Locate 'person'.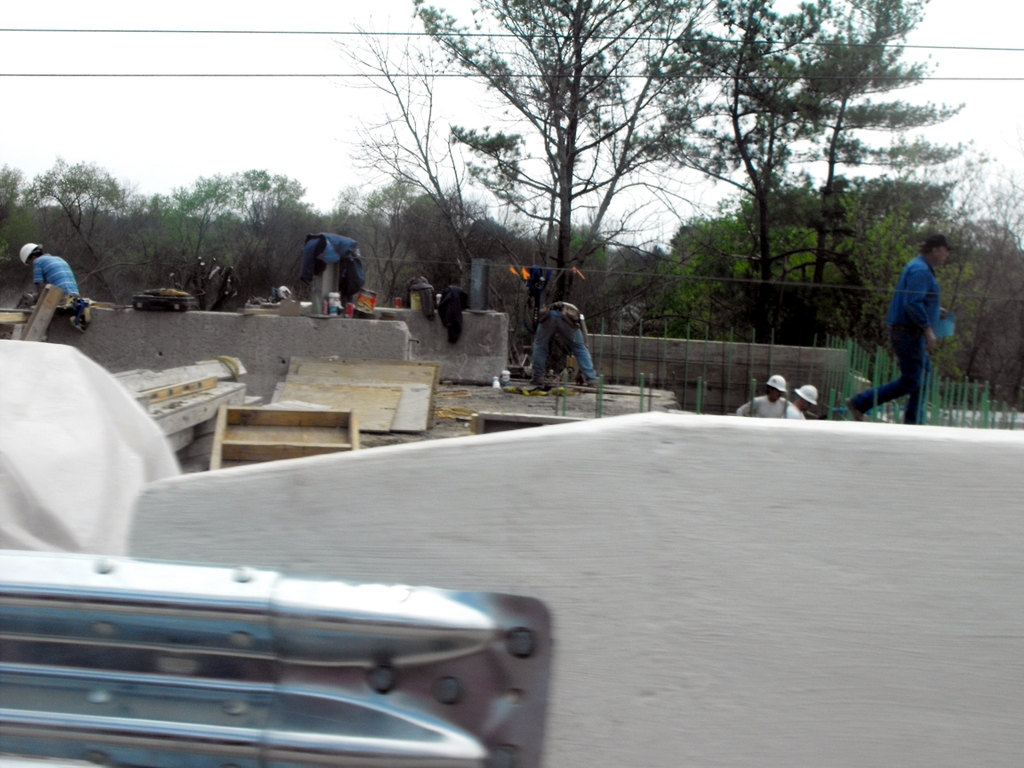
Bounding box: <bbox>17, 242, 86, 306</bbox>.
